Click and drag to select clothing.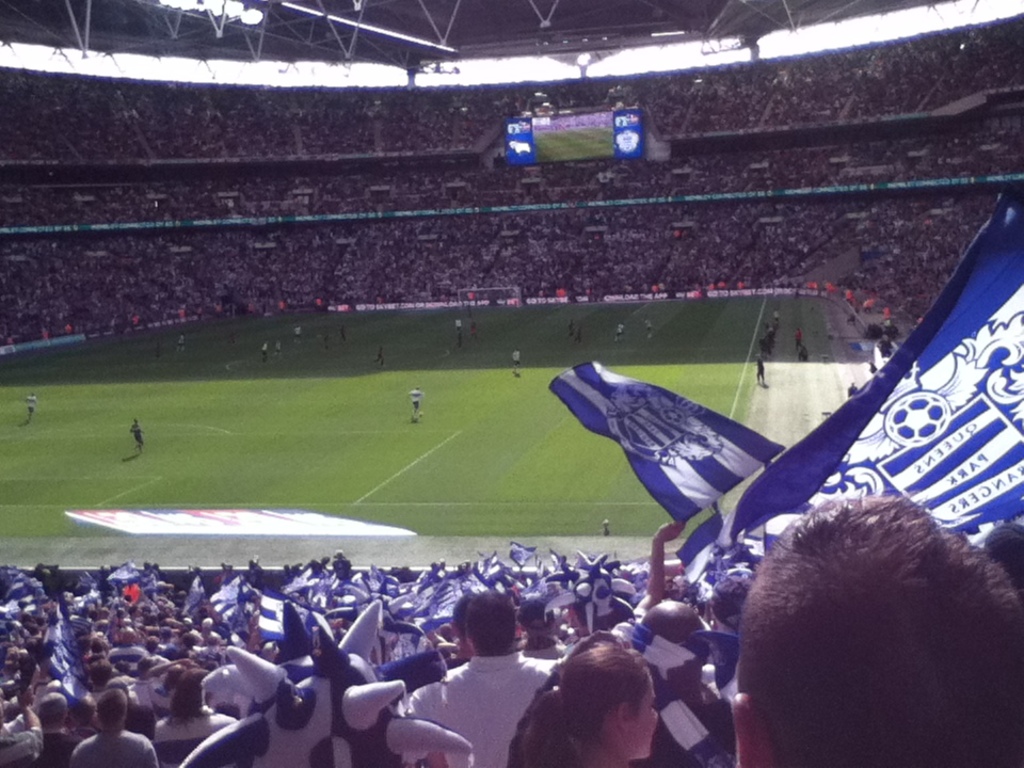
Selection: left=406, top=656, right=541, bottom=755.
